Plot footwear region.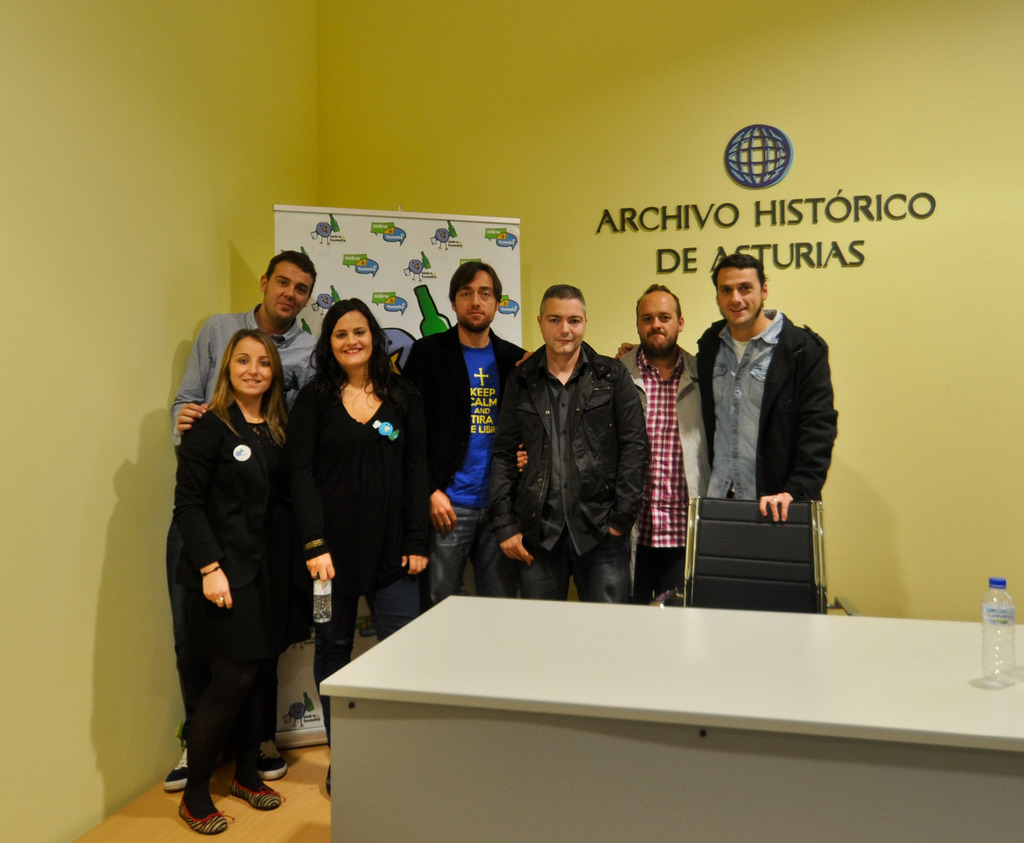
Plotted at (260,741,292,775).
